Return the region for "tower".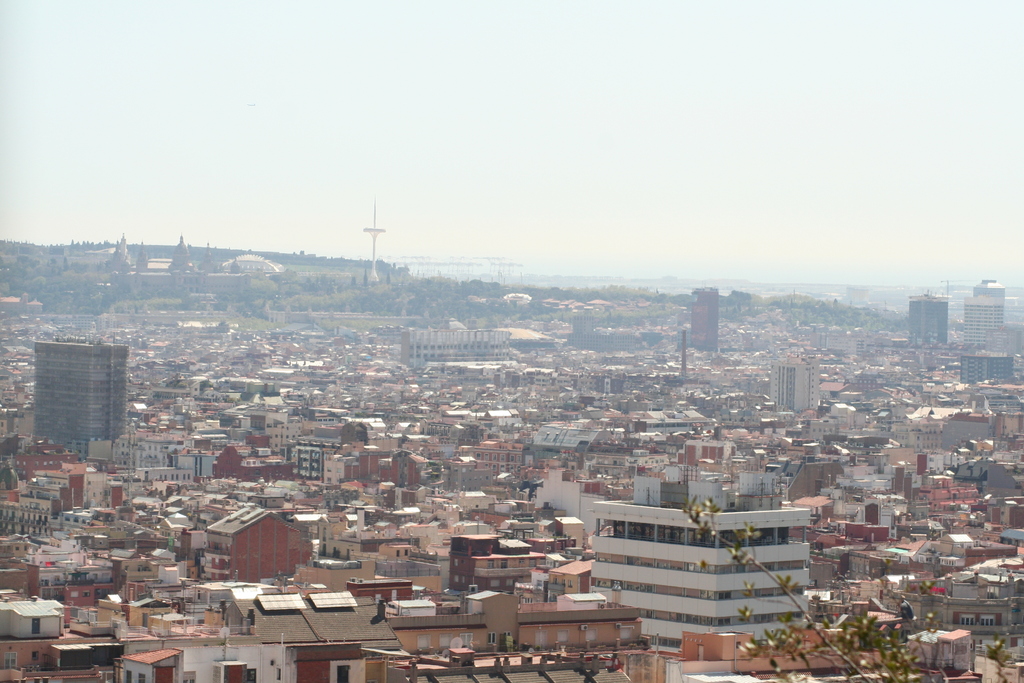
bbox=(909, 290, 950, 342).
